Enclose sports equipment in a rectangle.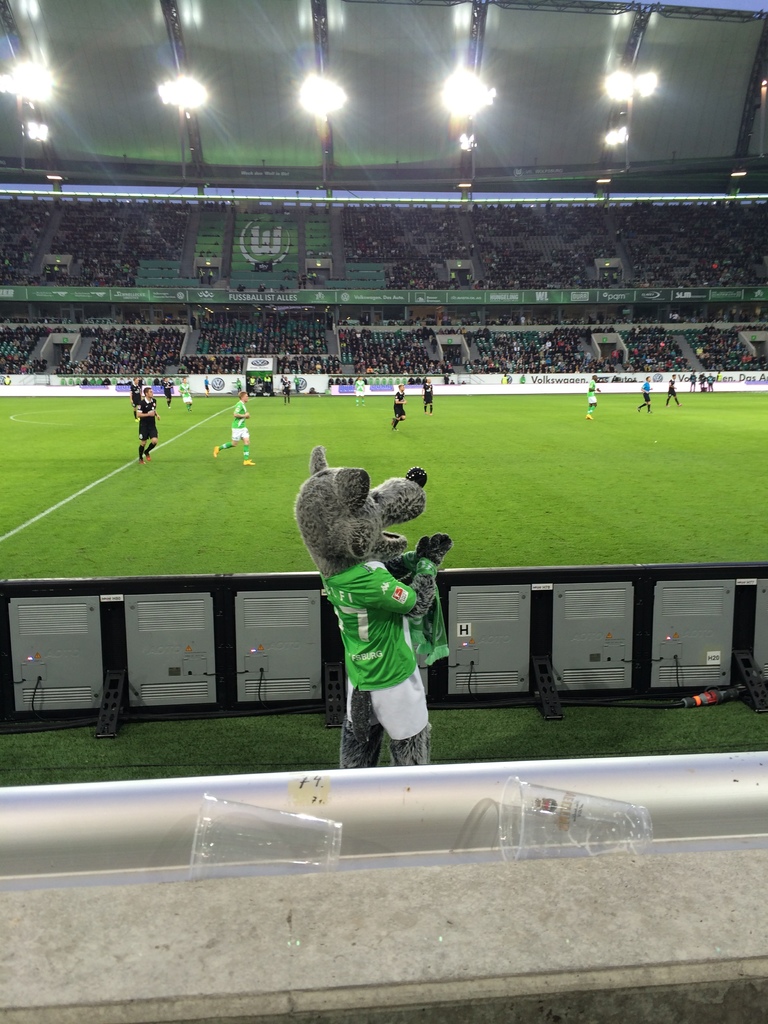
l=212, t=441, r=221, b=462.
